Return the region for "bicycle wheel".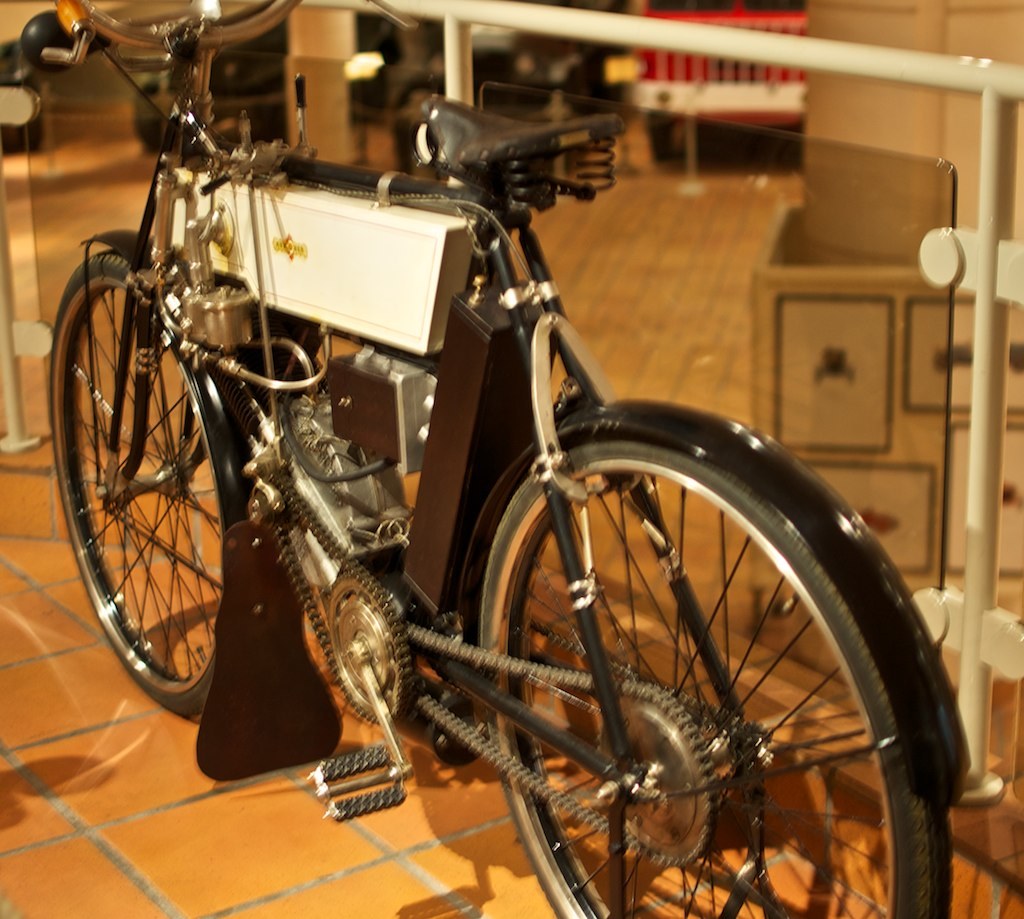
select_region(41, 248, 224, 716).
